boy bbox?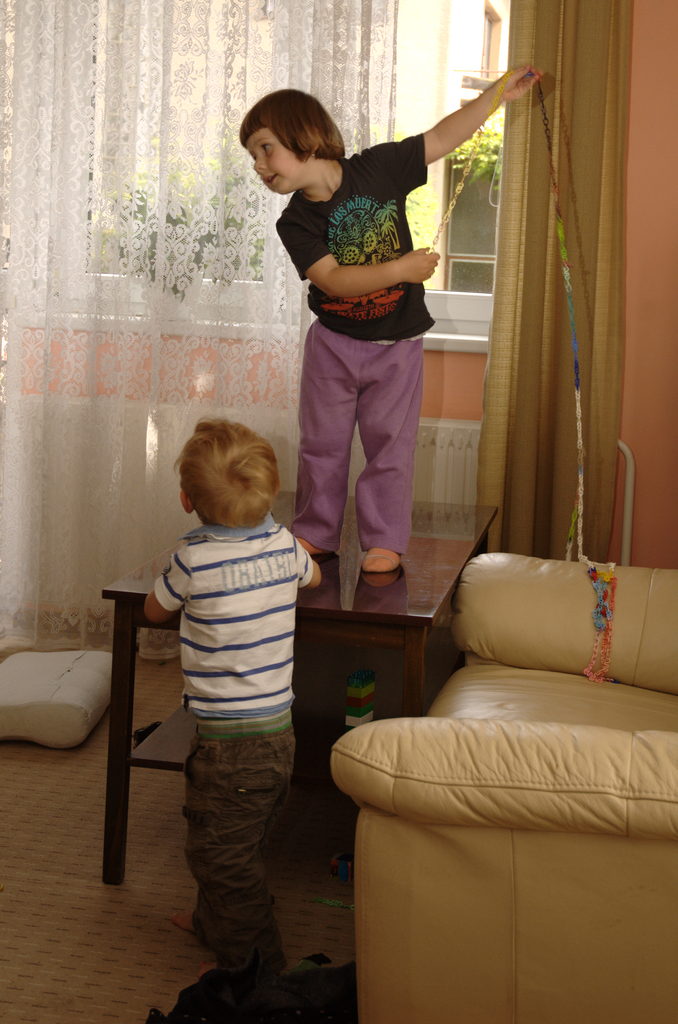
select_region(237, 67, 548, 574)
